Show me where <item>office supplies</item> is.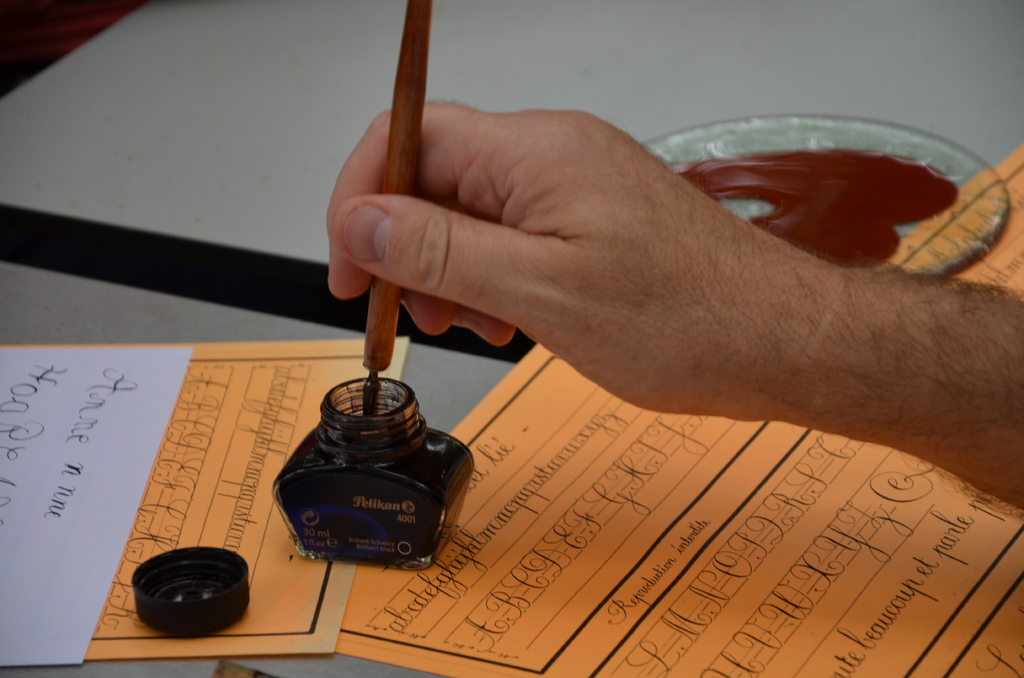
<item>office supplies</item> is at left=364, top=0, right=435, bottom=380.
